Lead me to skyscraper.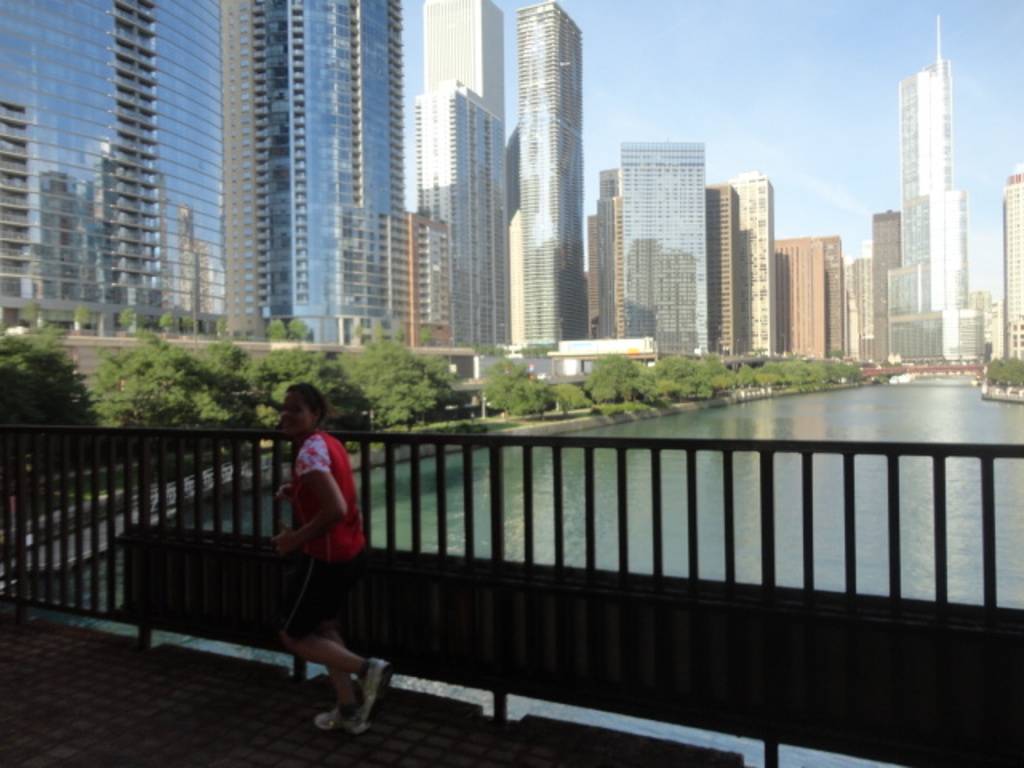
Lead to 845/246/891/365.
